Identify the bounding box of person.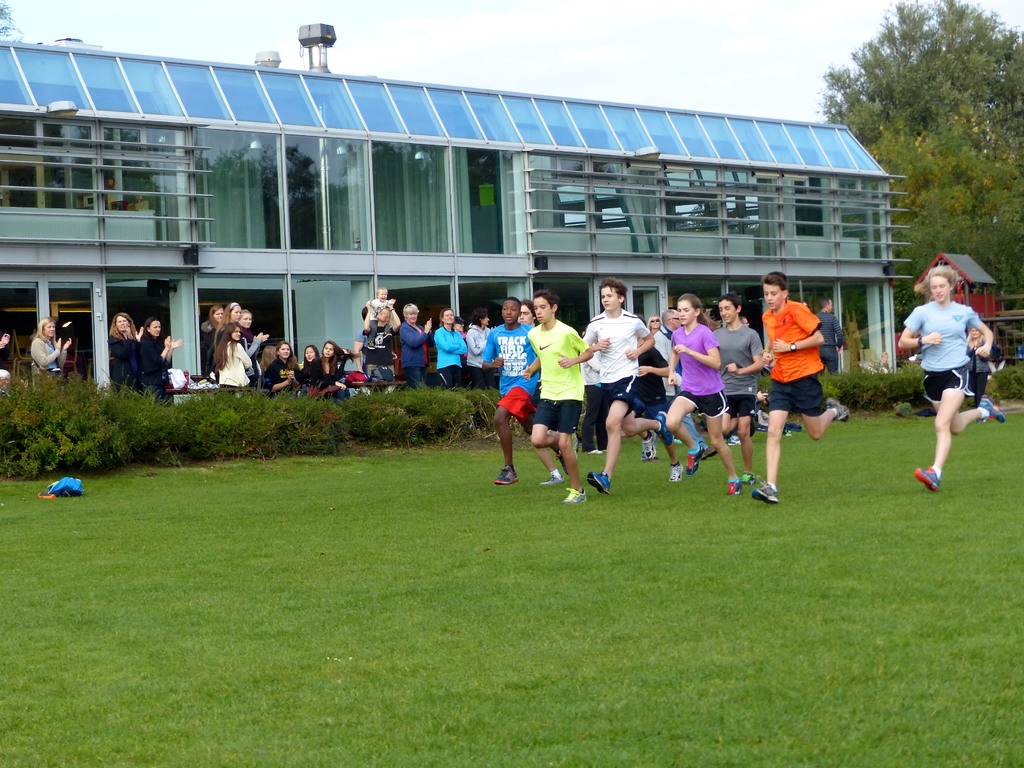
898:267:1007:493.
